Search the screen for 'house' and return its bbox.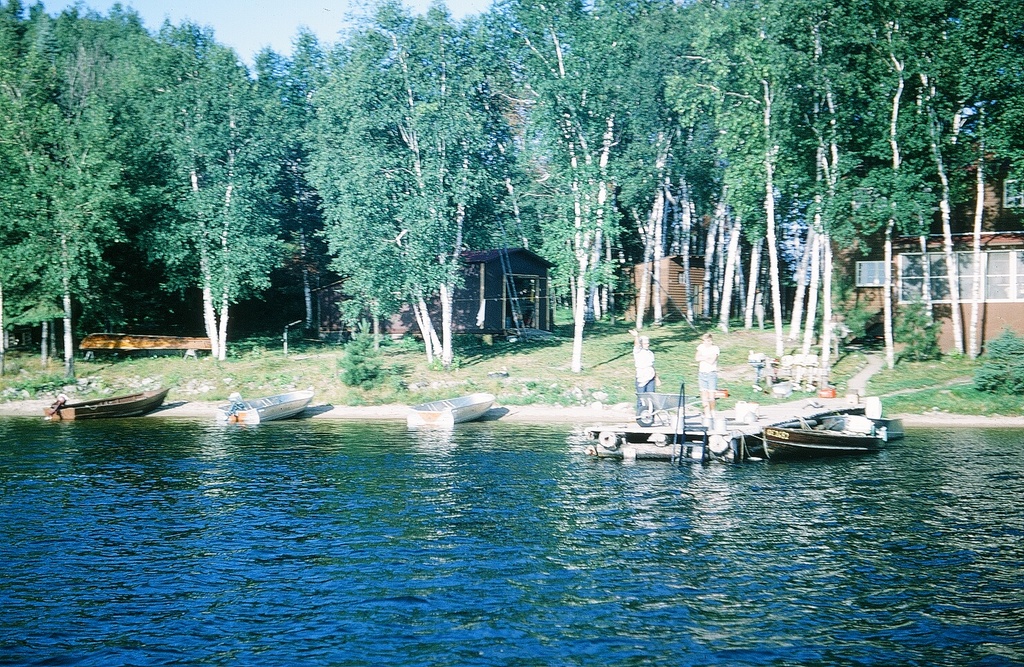
Found: (377, 240, 558, 335).
